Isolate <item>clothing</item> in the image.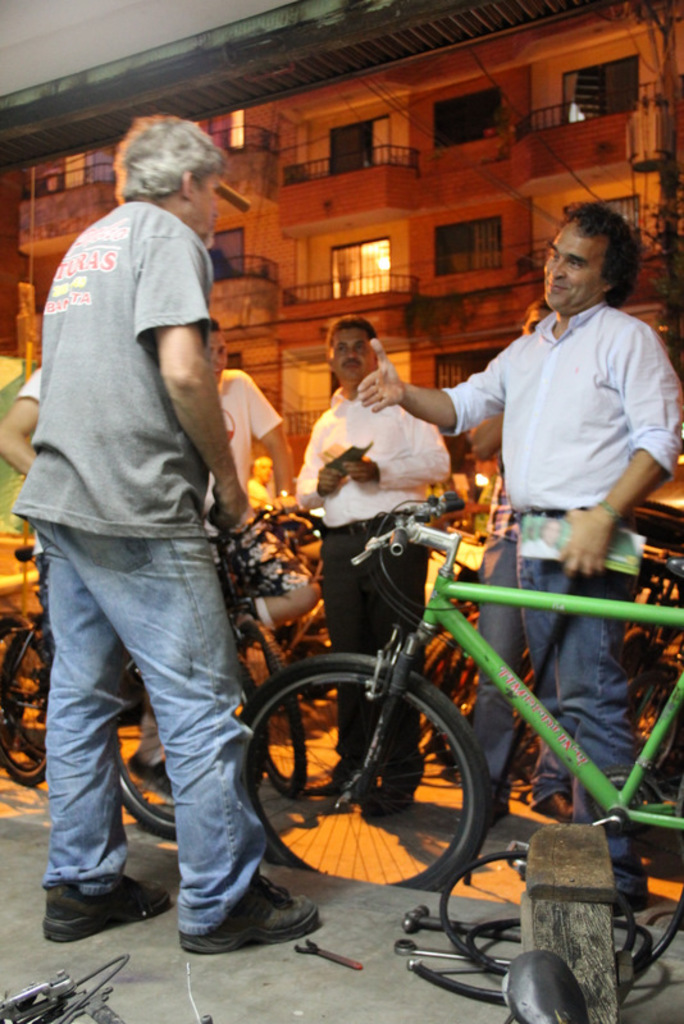
Isolated region: region(427, 296, 683, 893).
